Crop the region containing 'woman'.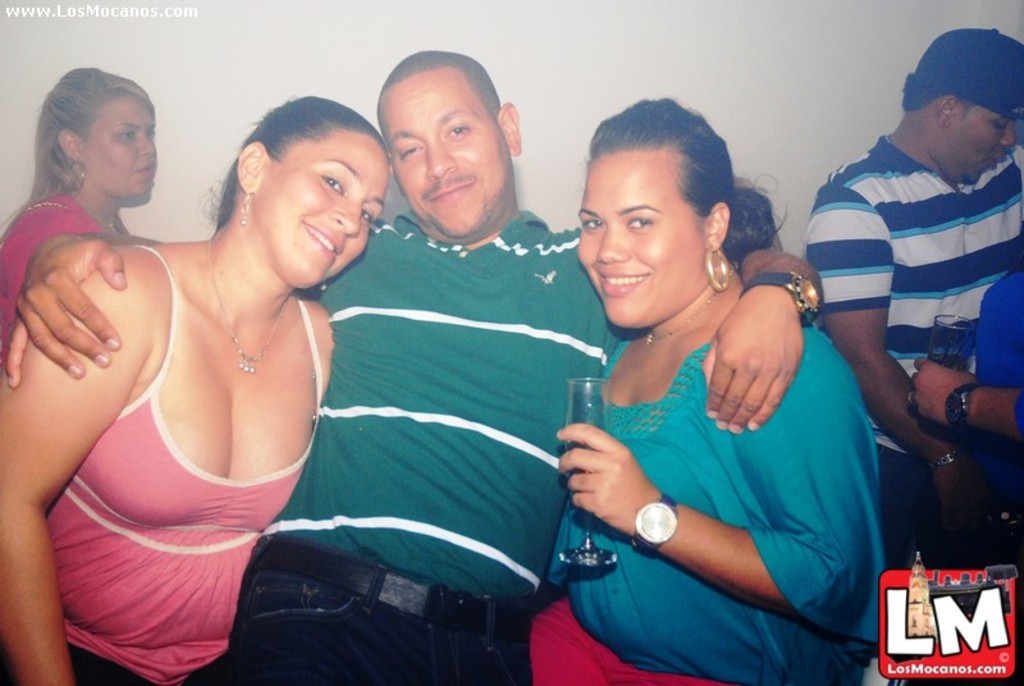
Crop region: {"x1": 0, "y1": 40, "x2": 384, "y2": 672}.
